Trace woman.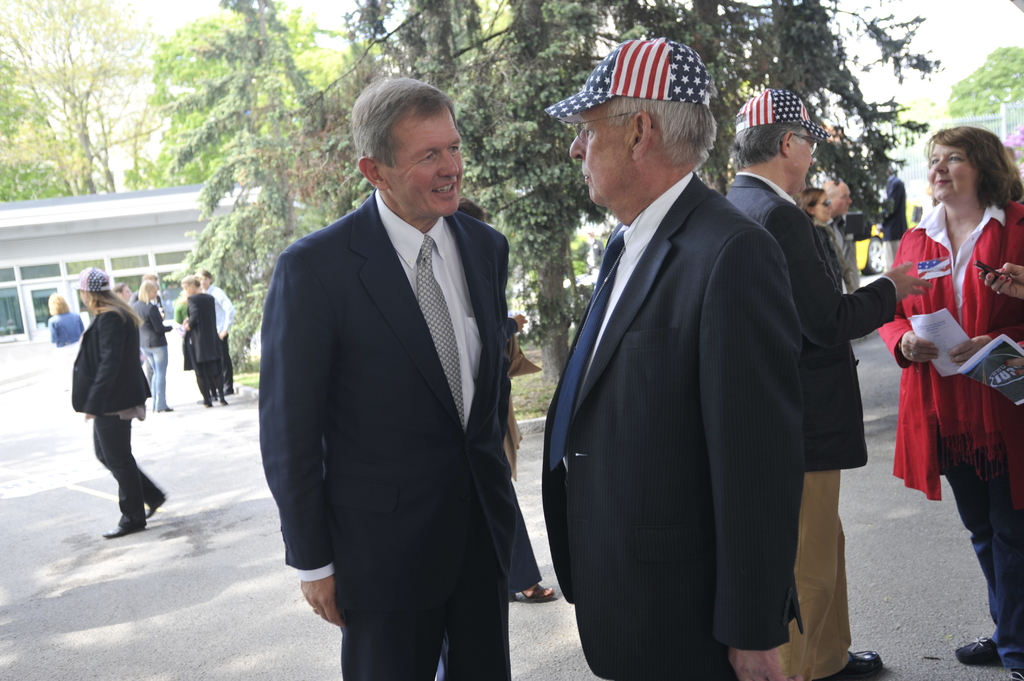
Traced to pyautogui.locateOnScreen(171, 273, 229, 410).
